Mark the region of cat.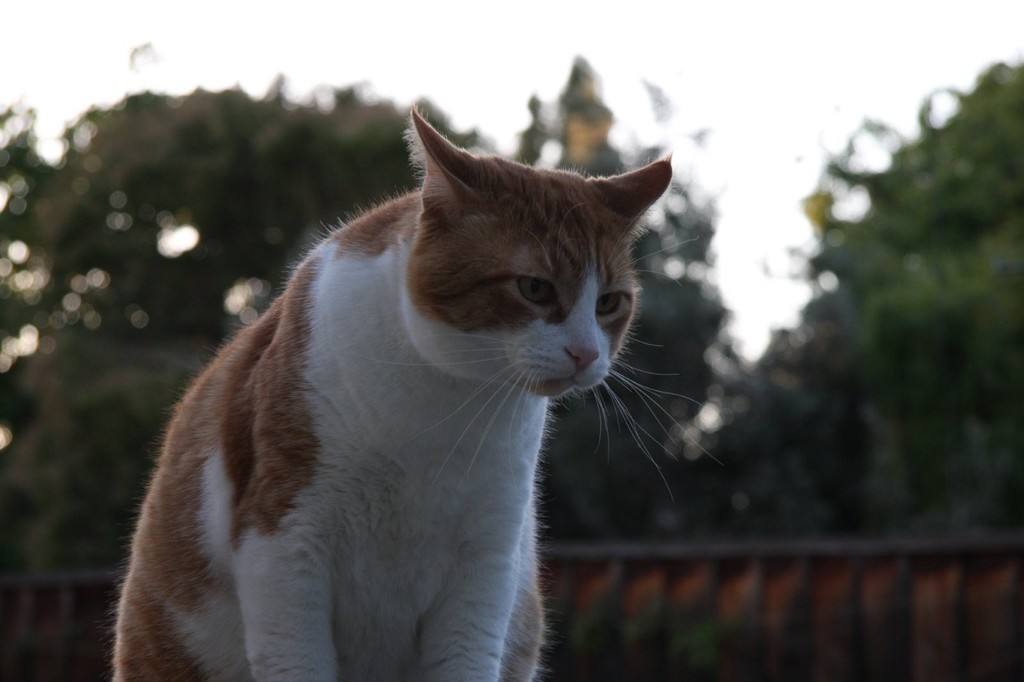
Region: <box>104,100,718,681</box>.
